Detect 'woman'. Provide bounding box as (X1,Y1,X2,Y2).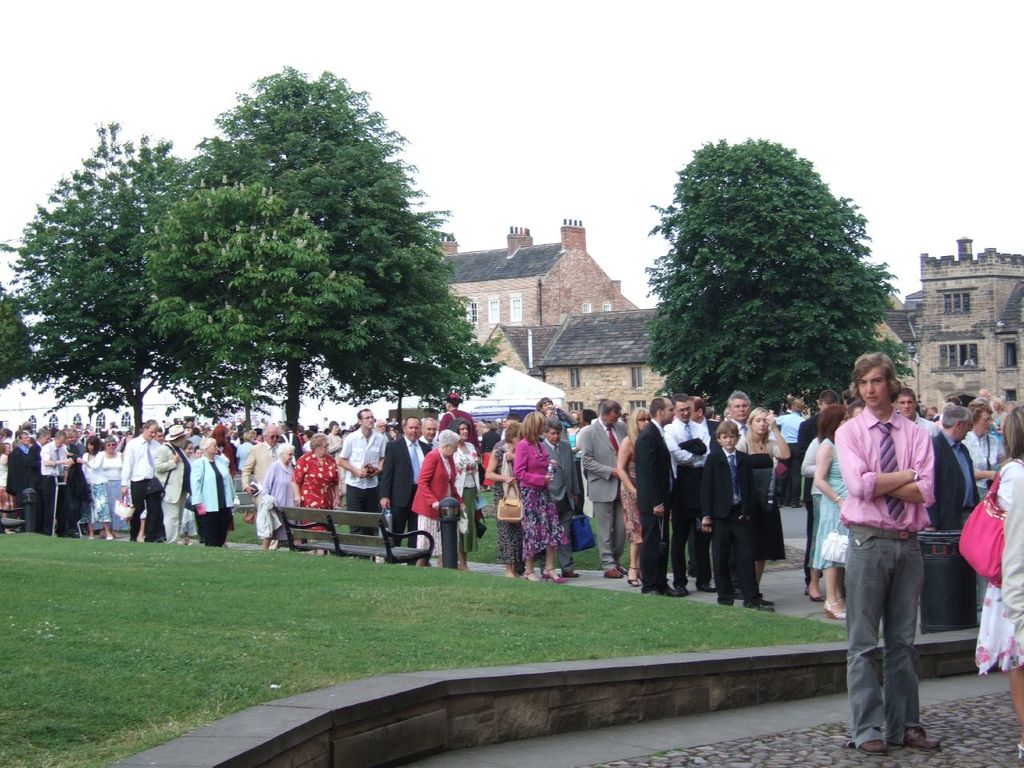
(798,436,826,606).
